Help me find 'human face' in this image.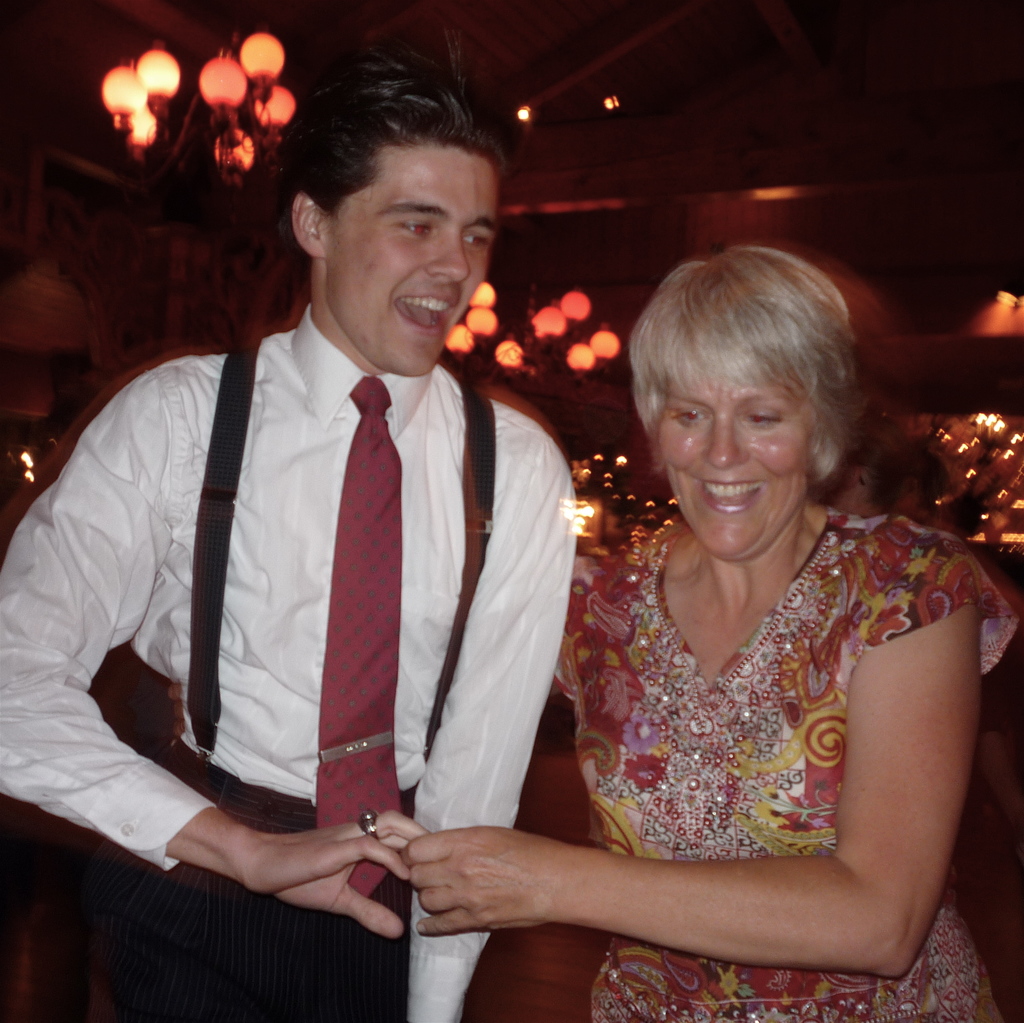
Found it: <box>655,373,801,558</box>.
